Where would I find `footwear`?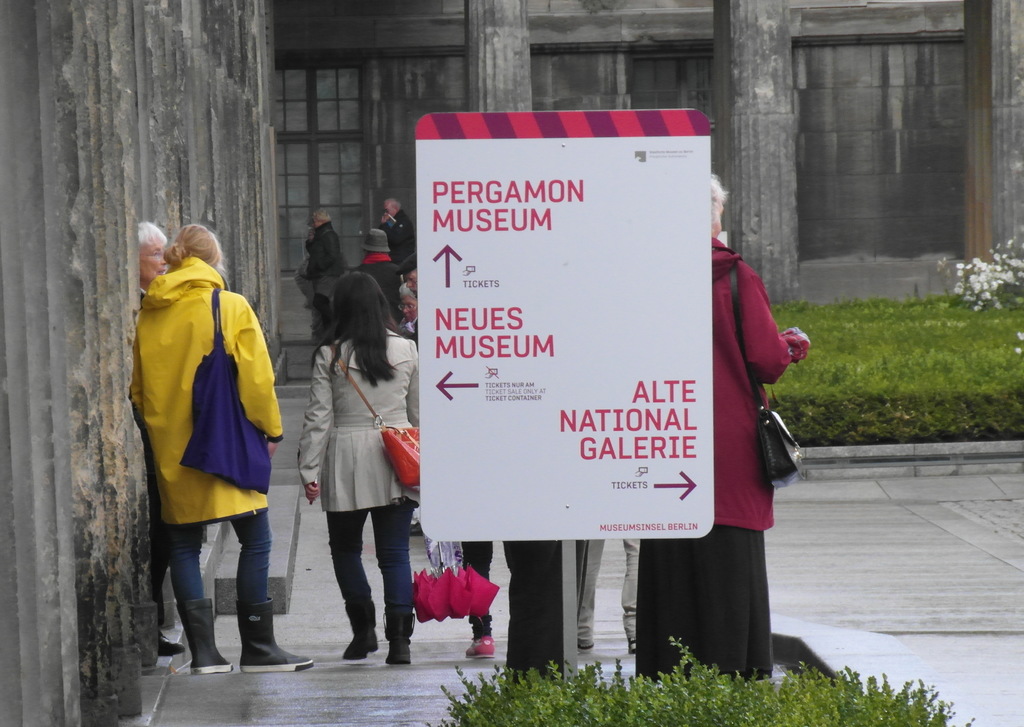
At (155,628,188,659).
